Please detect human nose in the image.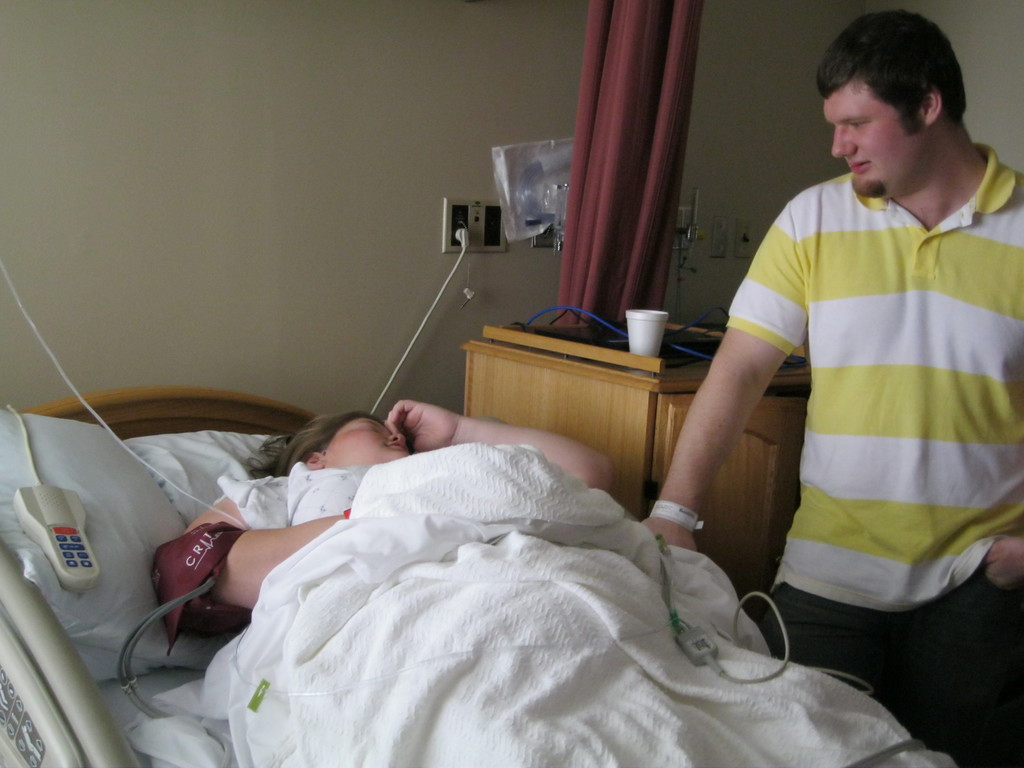
<bbox>388, 428, 406, 442</bbox>.
